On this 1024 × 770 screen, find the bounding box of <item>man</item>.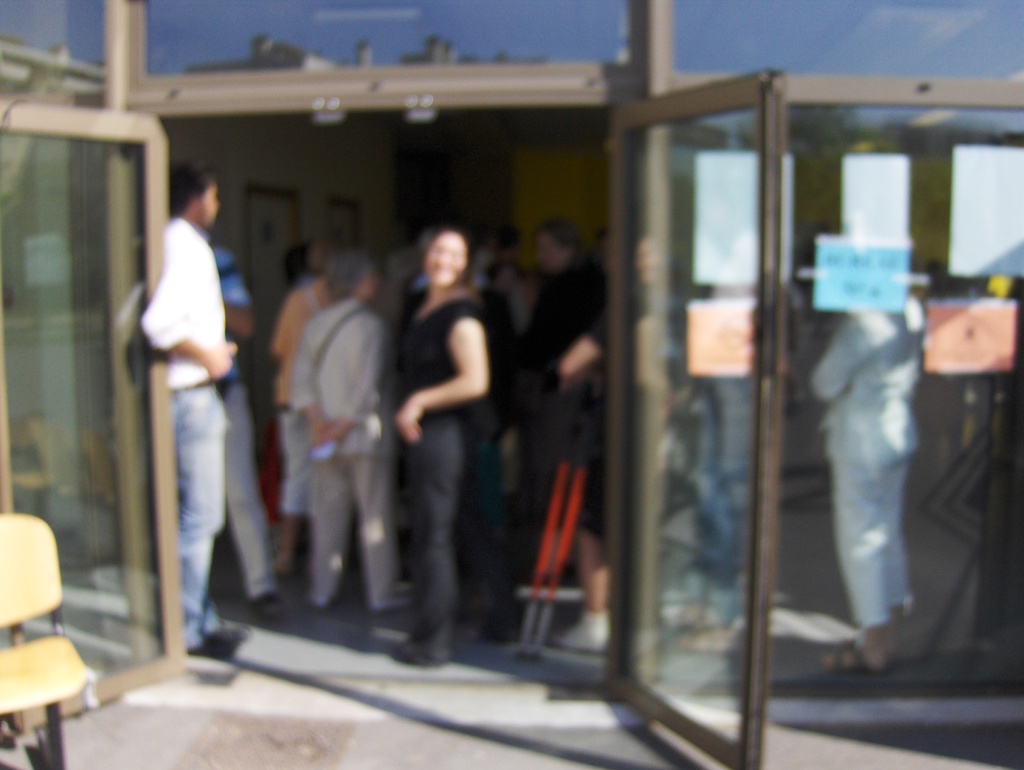
Bounding box: l=131, t=155, r=266, b=679.
